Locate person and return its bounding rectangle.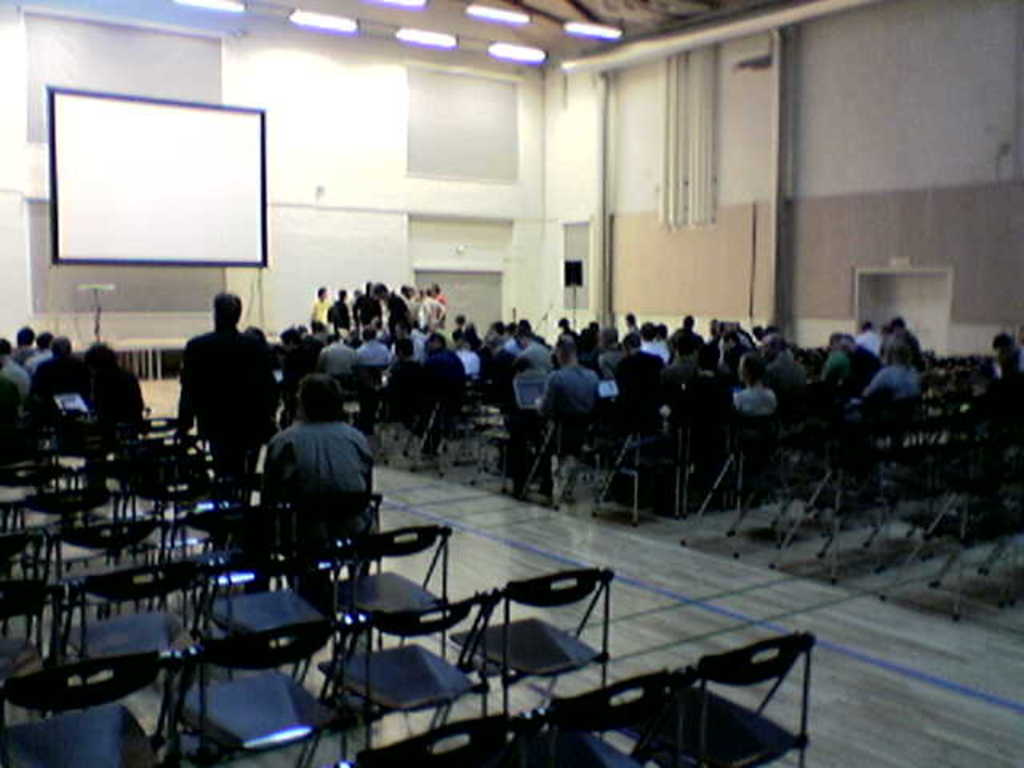
<bbox>245, 368, 382, 542</bbox>.
